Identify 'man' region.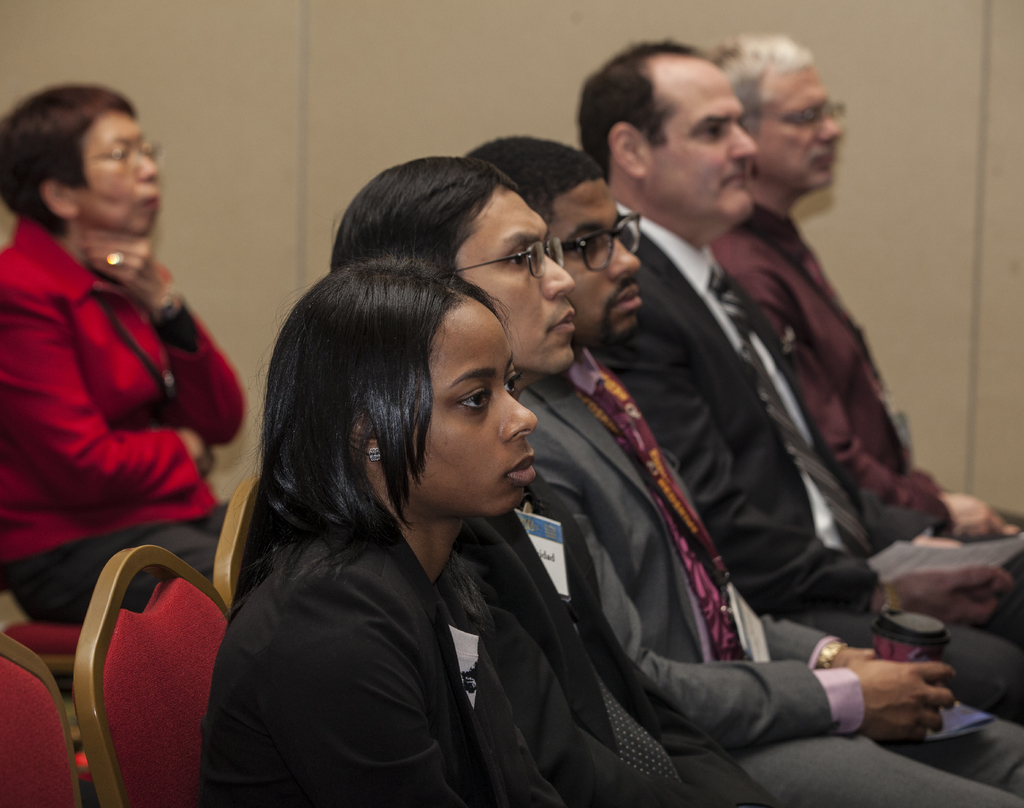
Region: (459,131,1023,807).
